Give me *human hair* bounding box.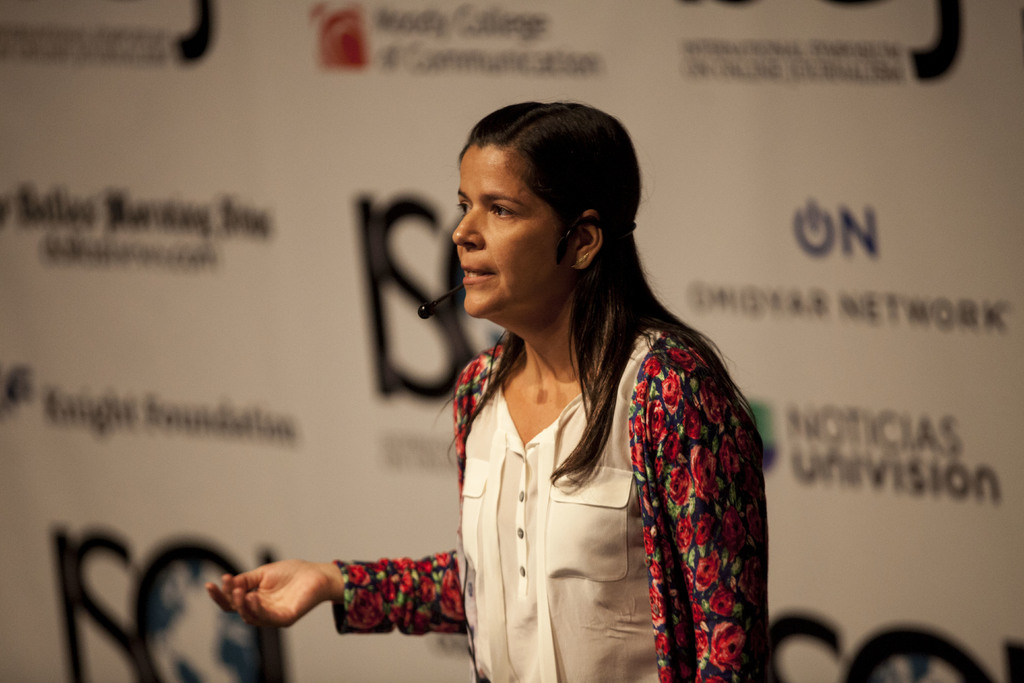
detection(458, 97, 769, 484).
